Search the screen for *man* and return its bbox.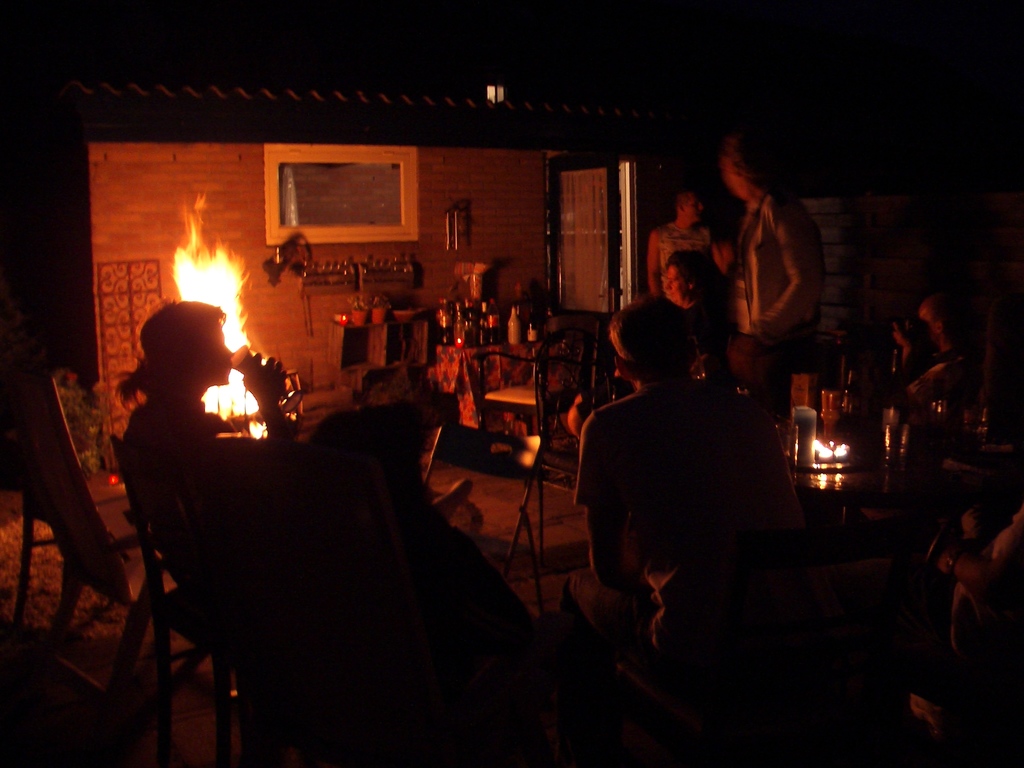
Found: crop(716, 146, 823, 360).
